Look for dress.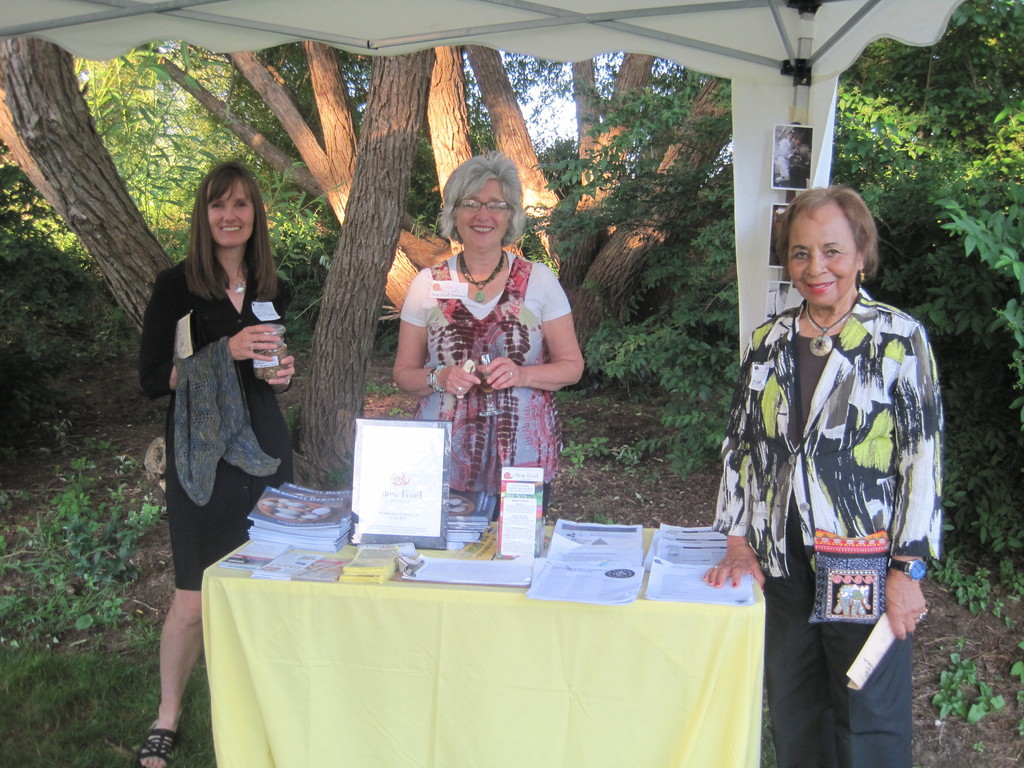
Found: bbox=(140, 257, 298, 591).
